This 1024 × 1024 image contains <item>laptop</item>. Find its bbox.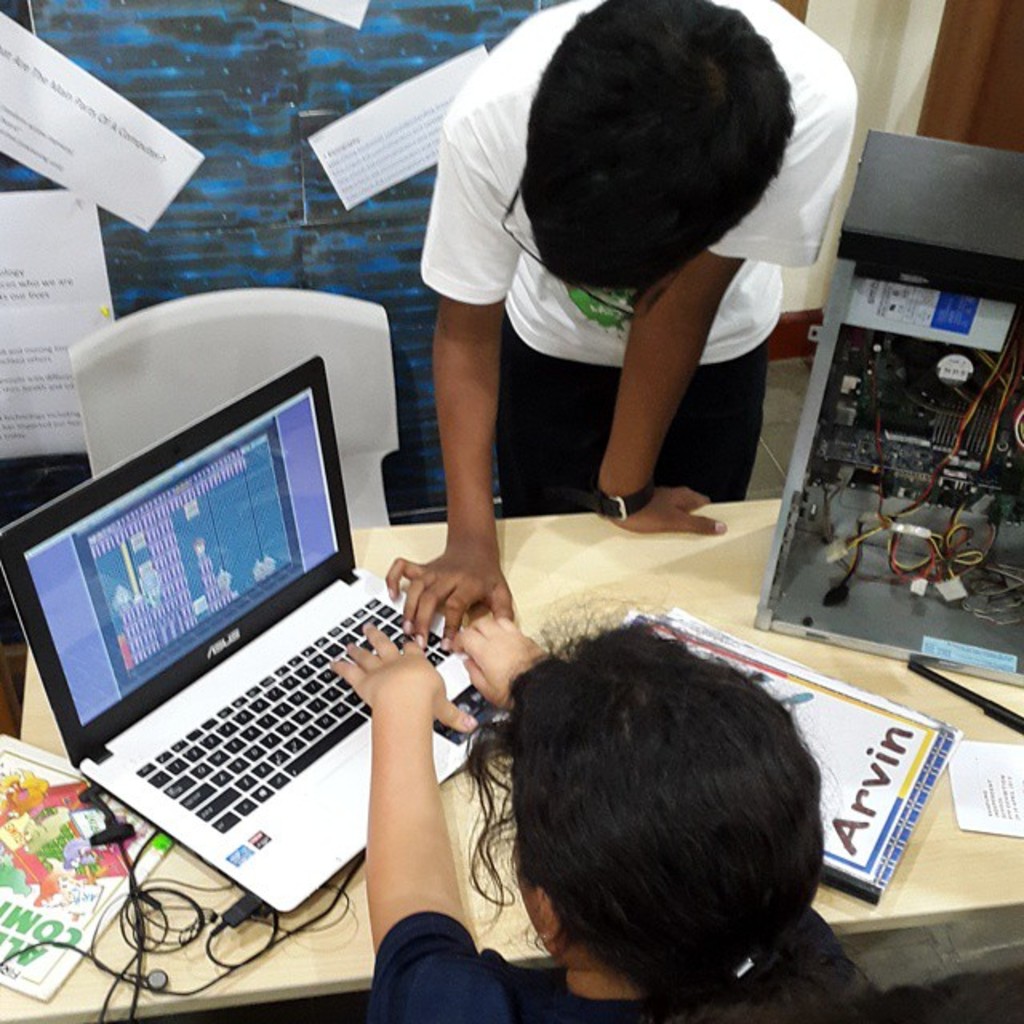
x1=18 y1=338 x2=499 y2=950.
